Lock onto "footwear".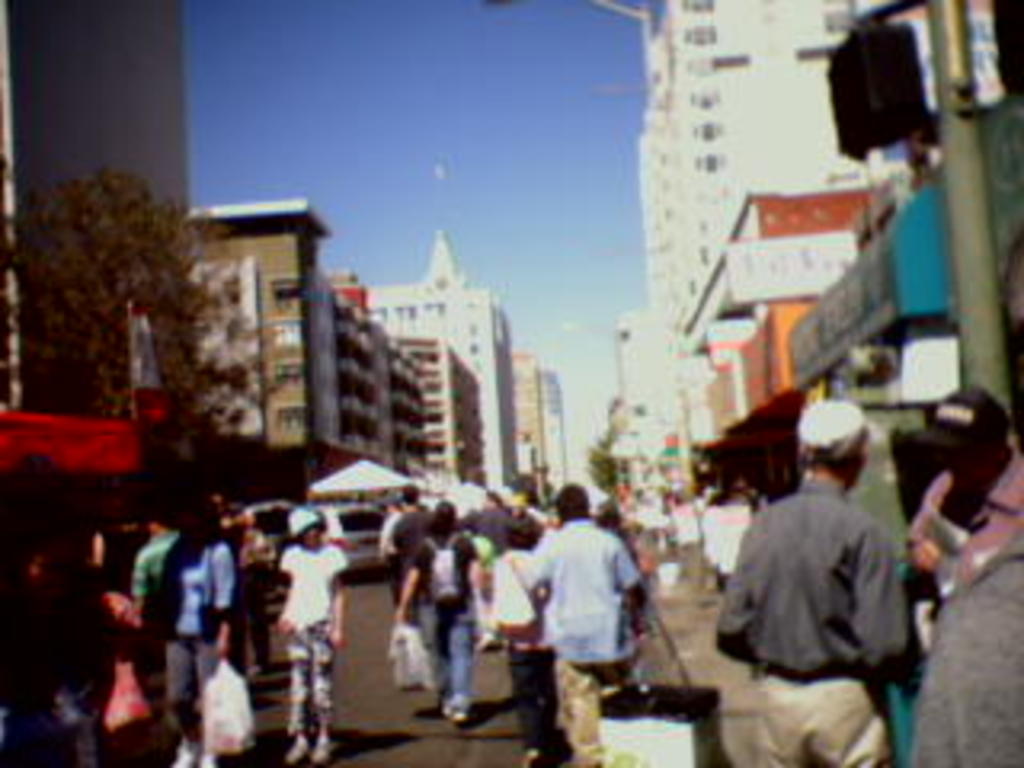
Locked: 522 749 538 765.
